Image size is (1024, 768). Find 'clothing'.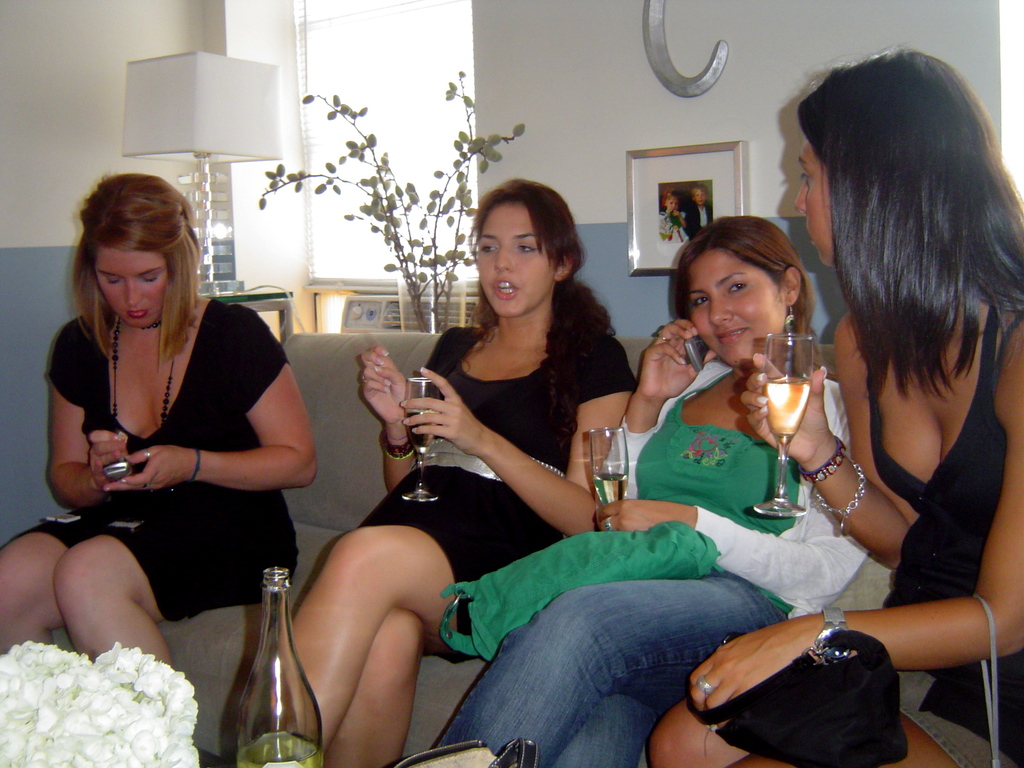
x1=438, y1=358, x2=872, y2=767.
